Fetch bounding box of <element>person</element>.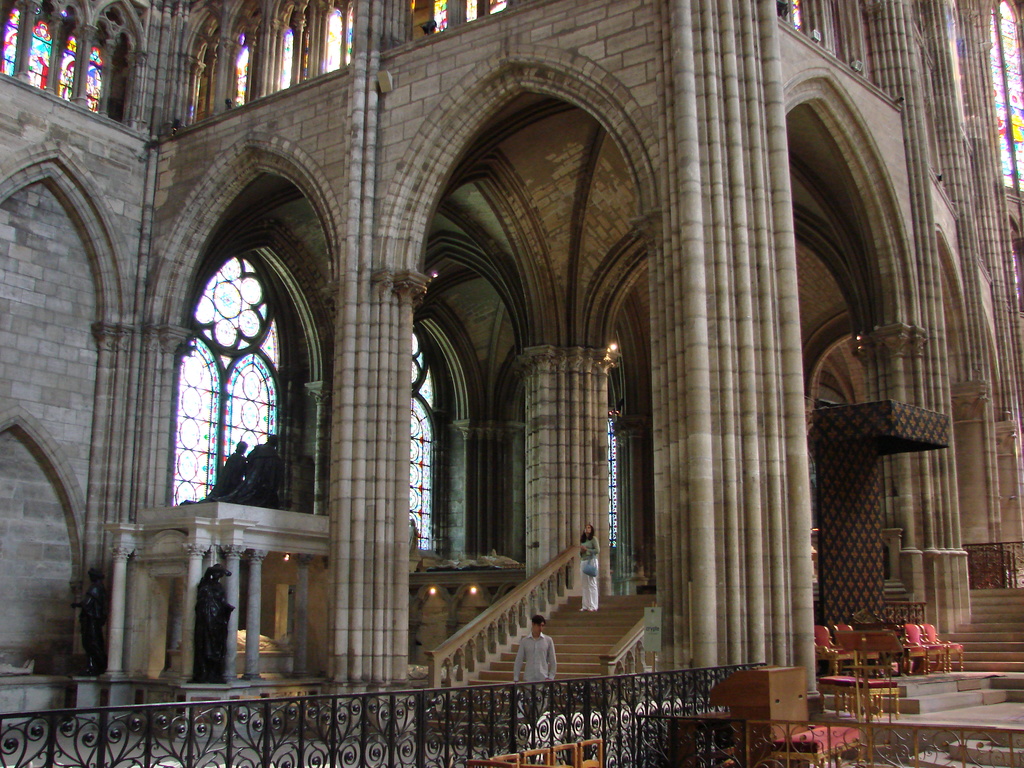
Bbox: [x1=577, y1=532, x2=600, y2=622].
